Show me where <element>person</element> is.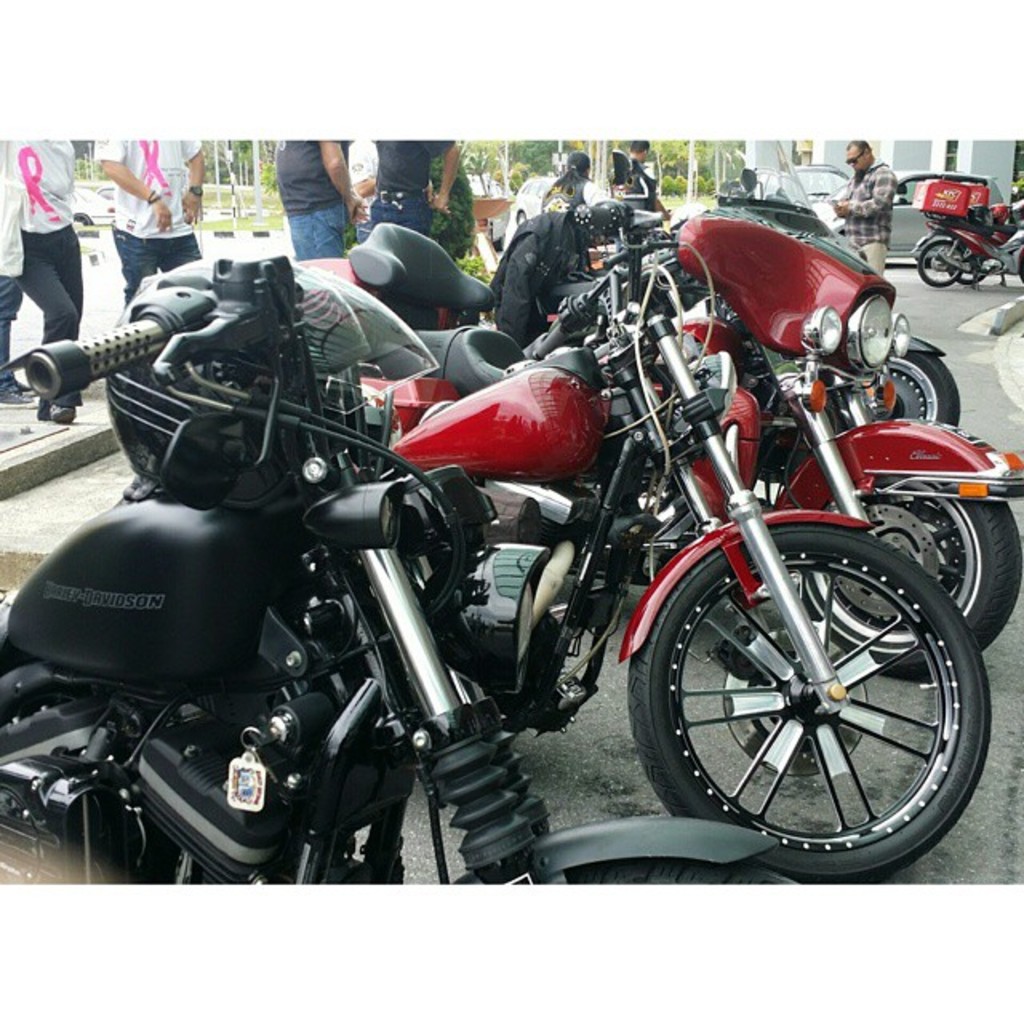
<element>person</element> is at [left=373, top=130, right=469, bottom=235].
